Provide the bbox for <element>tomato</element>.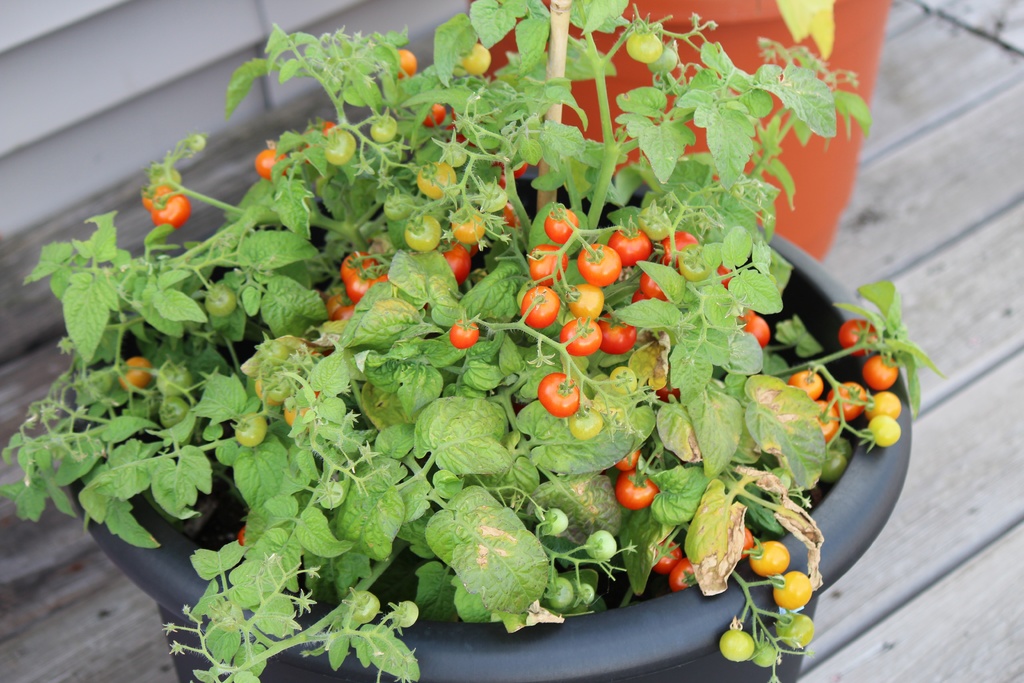
{"left": 838, "top": 315, "right": 881, "bottom": 360}.
